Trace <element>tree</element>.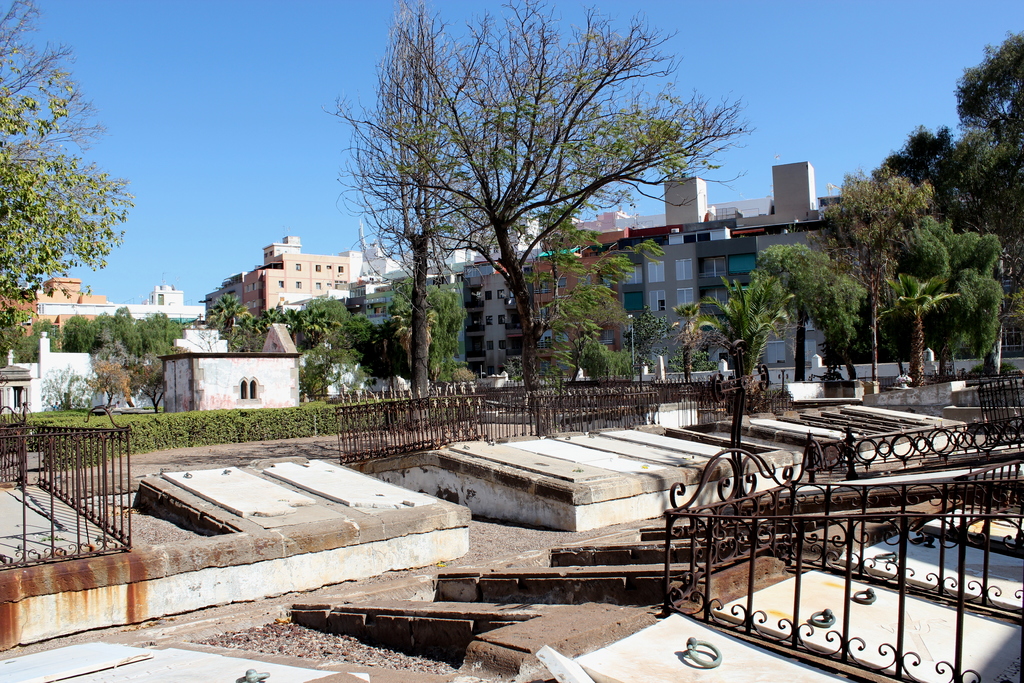
Traced to 317,0,748,432.
